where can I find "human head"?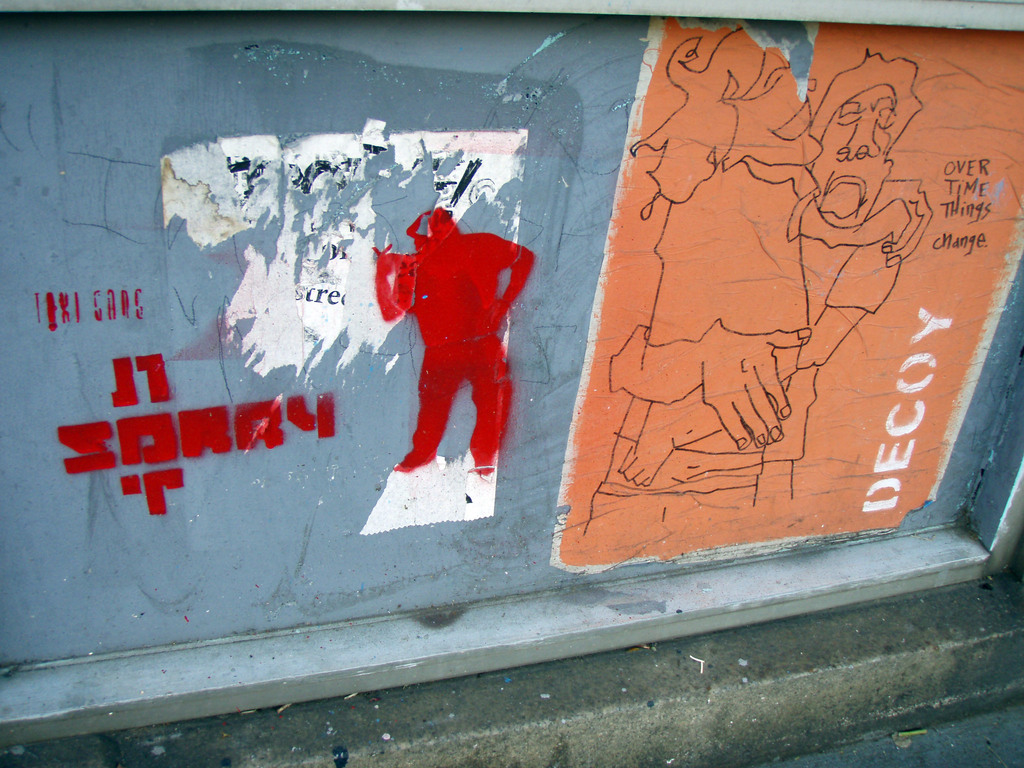
You can find it at [705, 27, 822, 163].
